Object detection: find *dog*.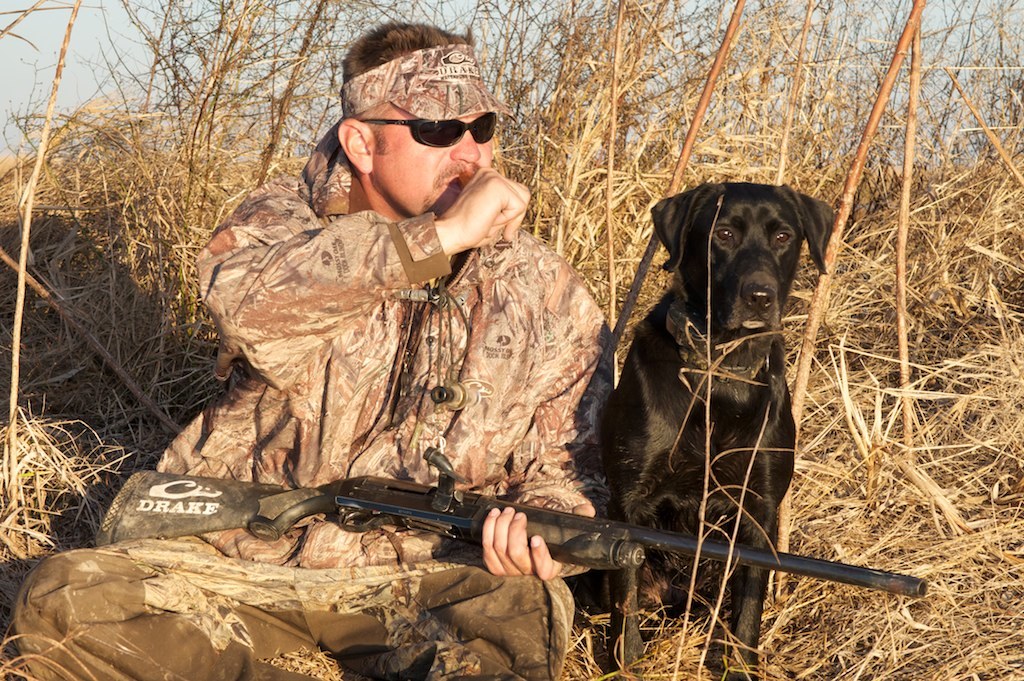
region(567, 182, 837, 680).
